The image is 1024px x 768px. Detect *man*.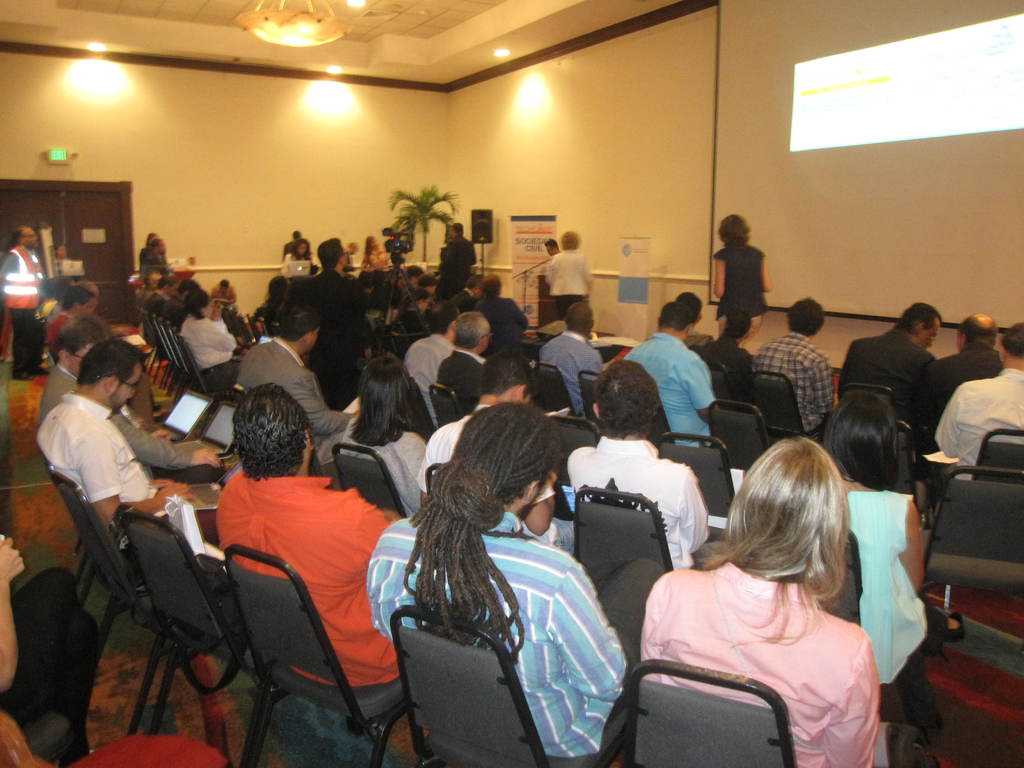
Detection: (x1=36, y1=321, x2=226, y2=482).
